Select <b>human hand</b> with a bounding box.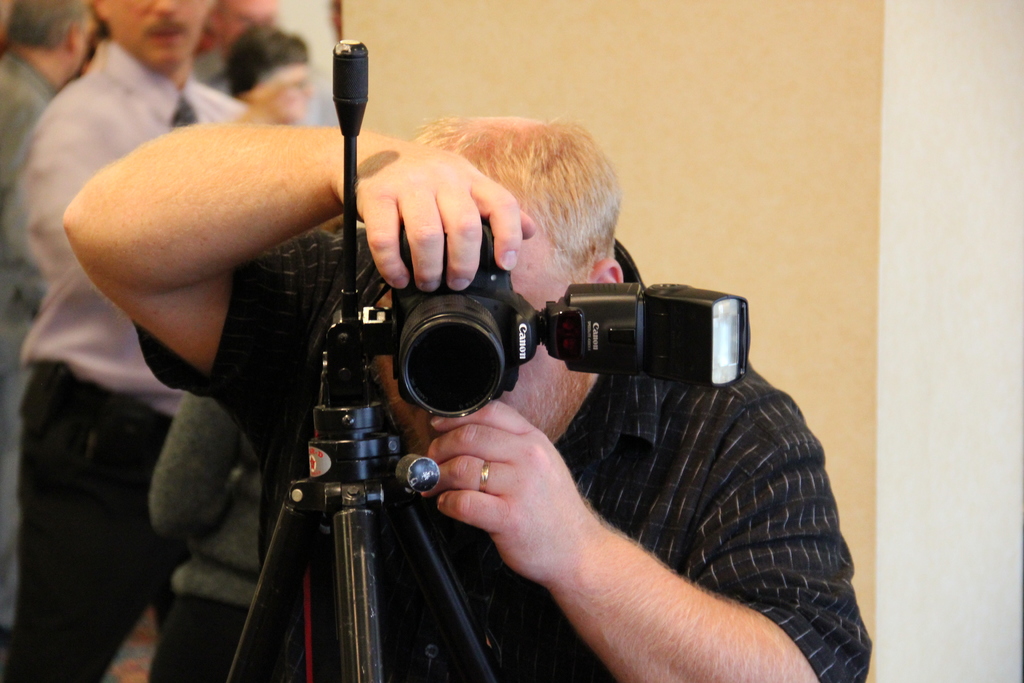
360:142:525:309.
